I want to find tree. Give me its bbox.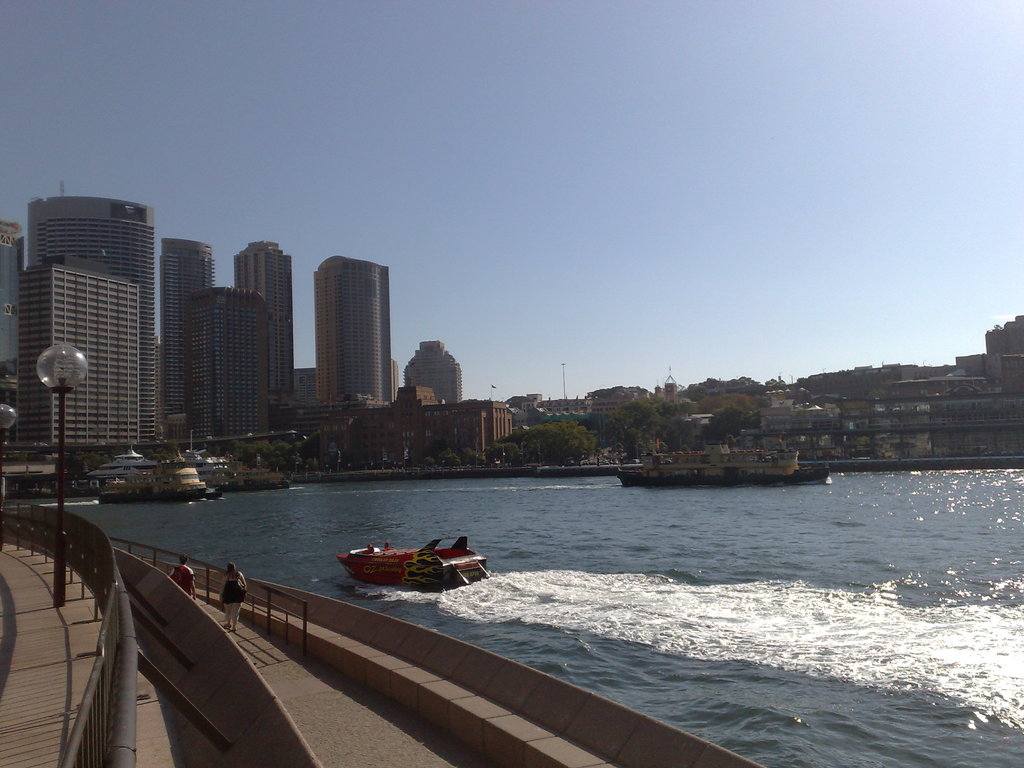
Rect(622, 395, 664, 458).
